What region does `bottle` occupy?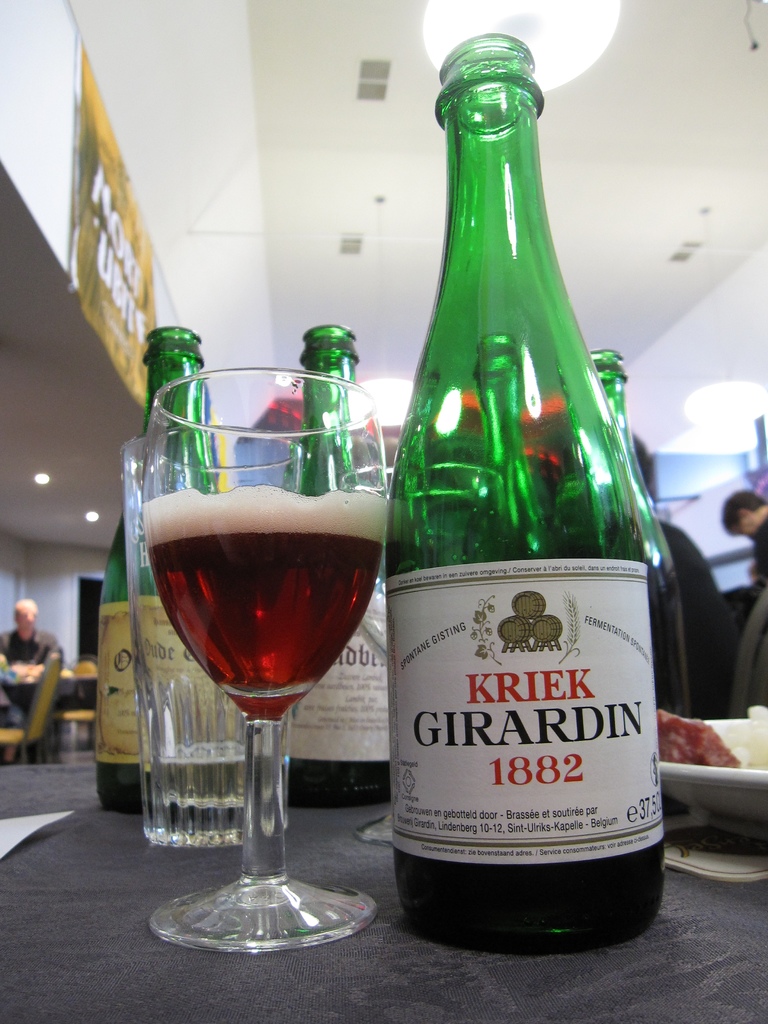
<bbox>387, 31, 669, 947</bbox>.
